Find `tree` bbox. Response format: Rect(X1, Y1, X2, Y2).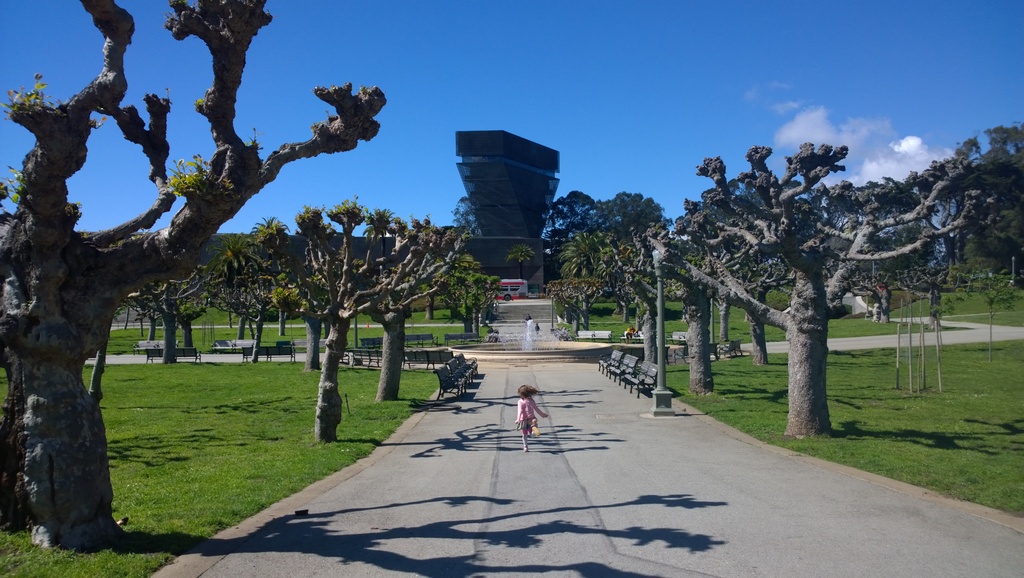
Rect(0, 0, 388, 556).
